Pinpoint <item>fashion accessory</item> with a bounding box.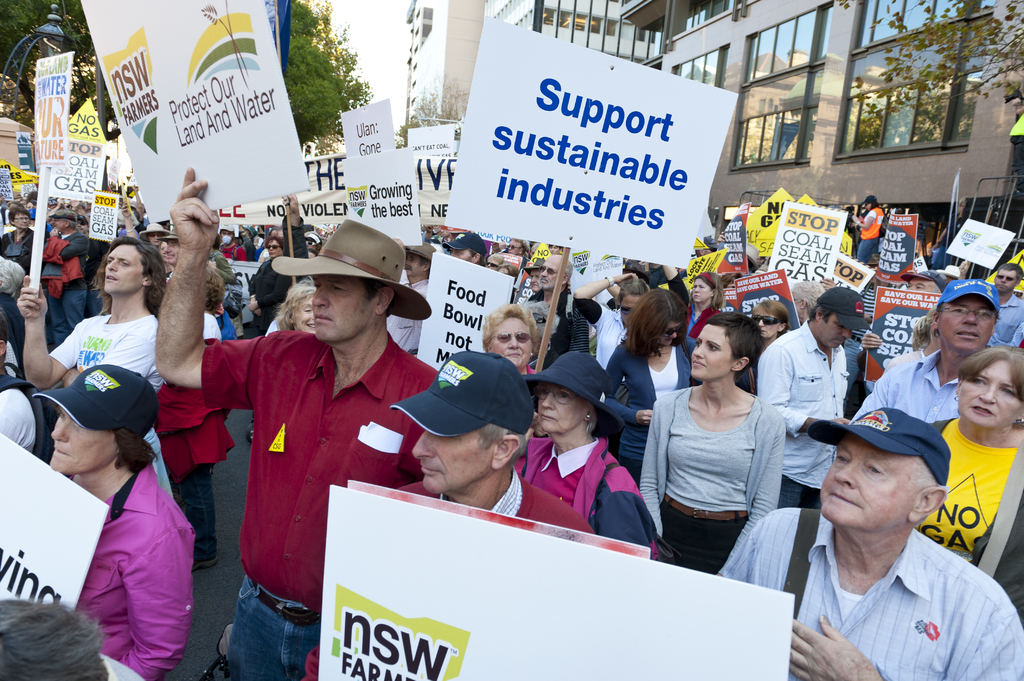
{"x1": 271, "y1": 243, "x2": 279, "y2": 250}.
